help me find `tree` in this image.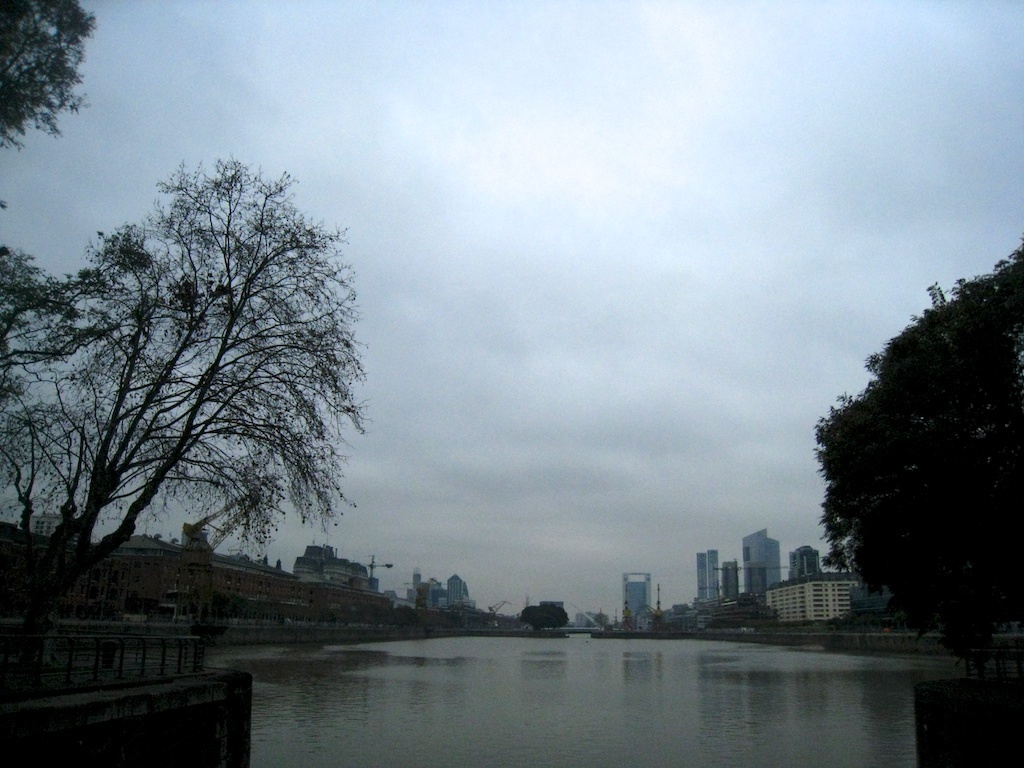
Found it: 0:0:97:160.
